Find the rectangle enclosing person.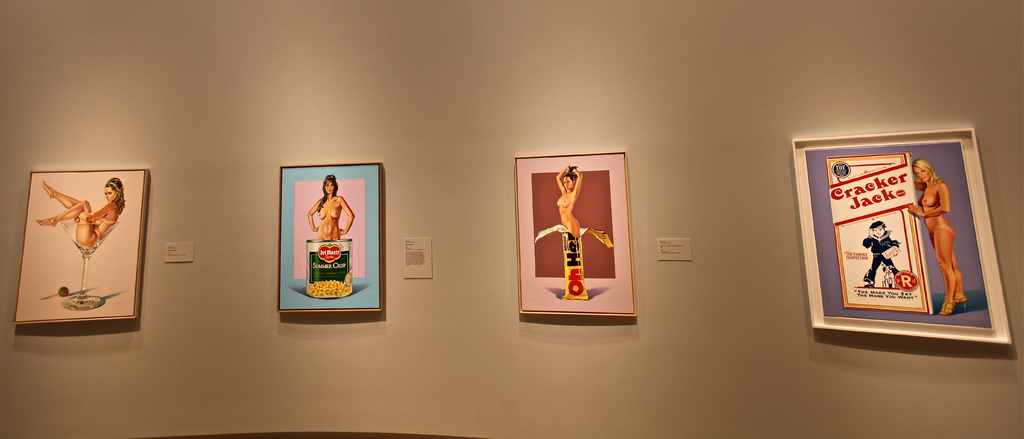
(x1=553, y1=164, x2=583, y2=238).
